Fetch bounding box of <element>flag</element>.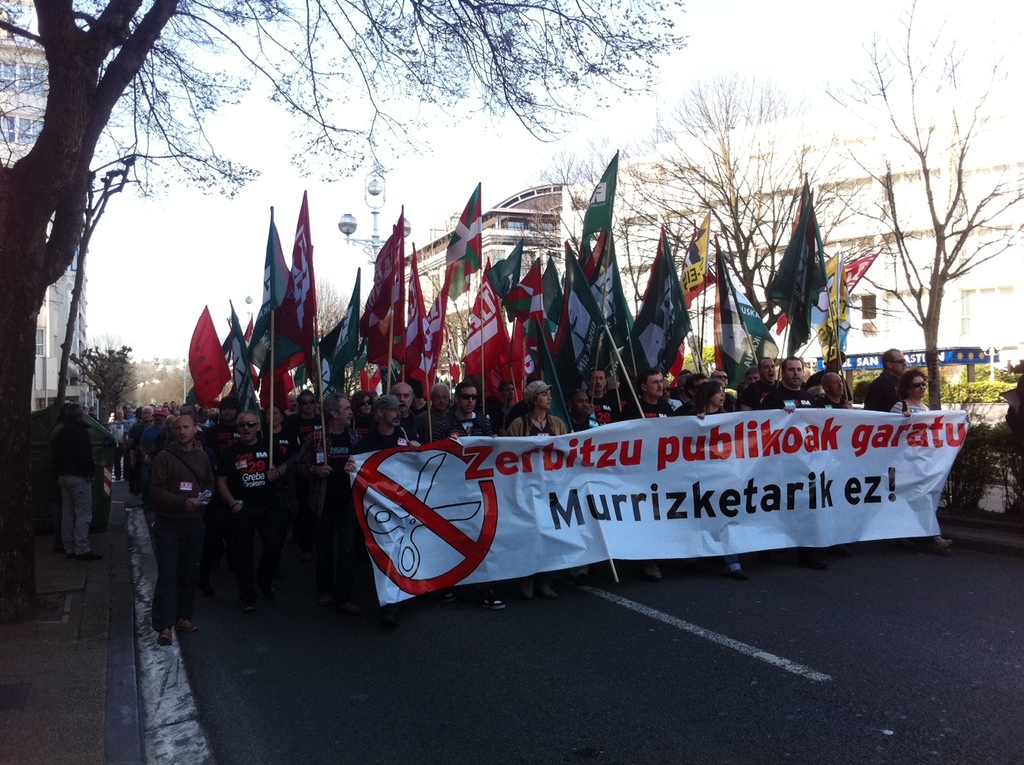
Bbox: 507/316/527/401.
